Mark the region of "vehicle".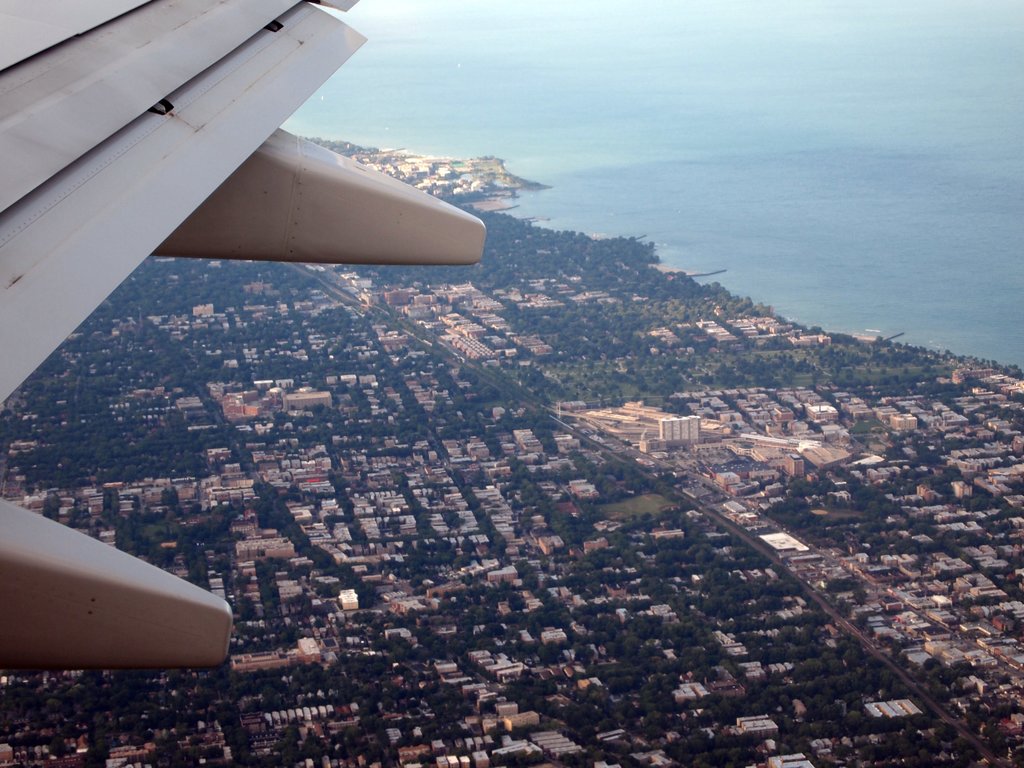
Region: {"left": 0, "top": 0, "right": 489, "bottom": 671}.
